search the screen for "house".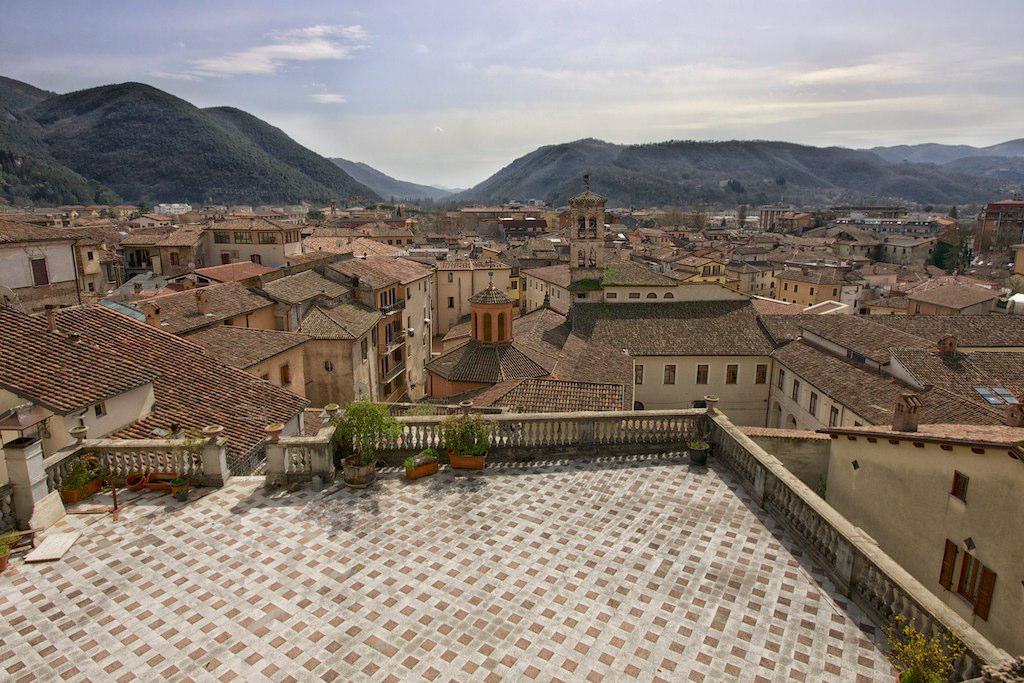
Found at 0:214:86:295.
